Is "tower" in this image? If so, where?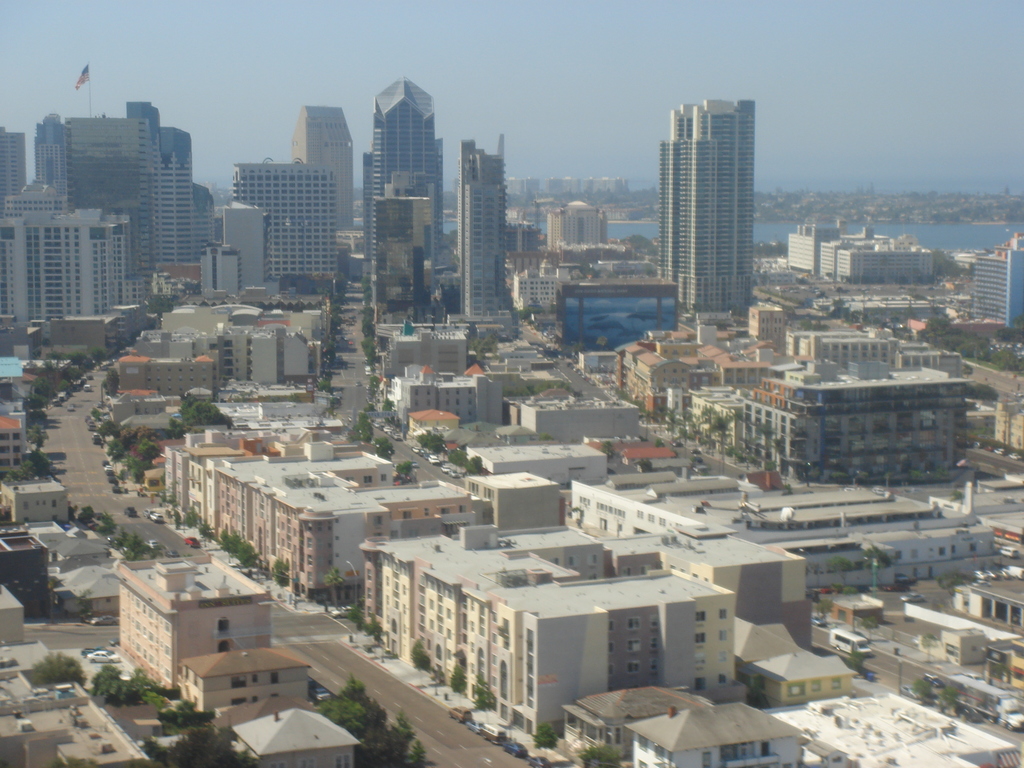
Yes, at {"x1": 968, "y1": 230, "x2": 1023, "y2": 333}.
